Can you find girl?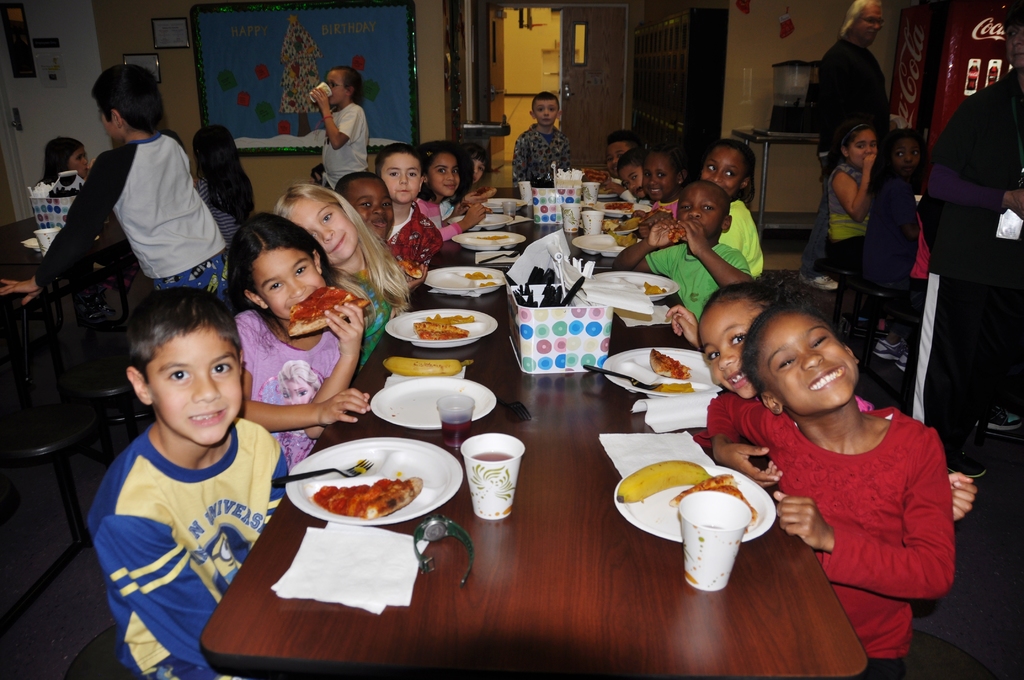
Yes, bounding box: (694,286,975,524).
